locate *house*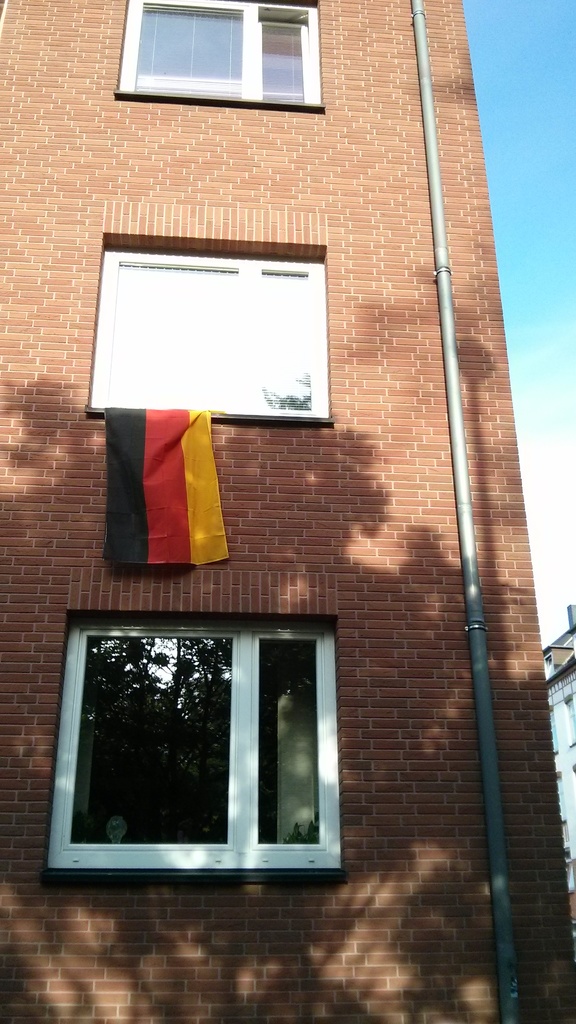
locate(0, 33, 575, 970)
